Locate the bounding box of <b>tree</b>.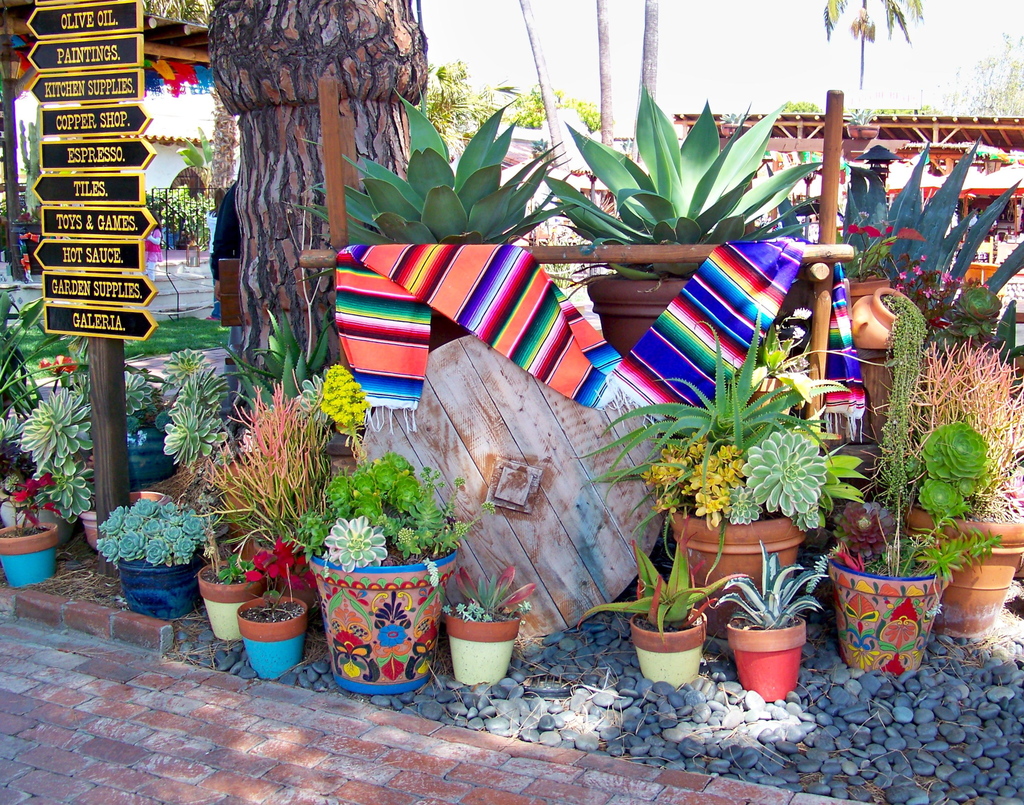
Bounding box: (x1=205, y1=0, x2=431, y2=384).
